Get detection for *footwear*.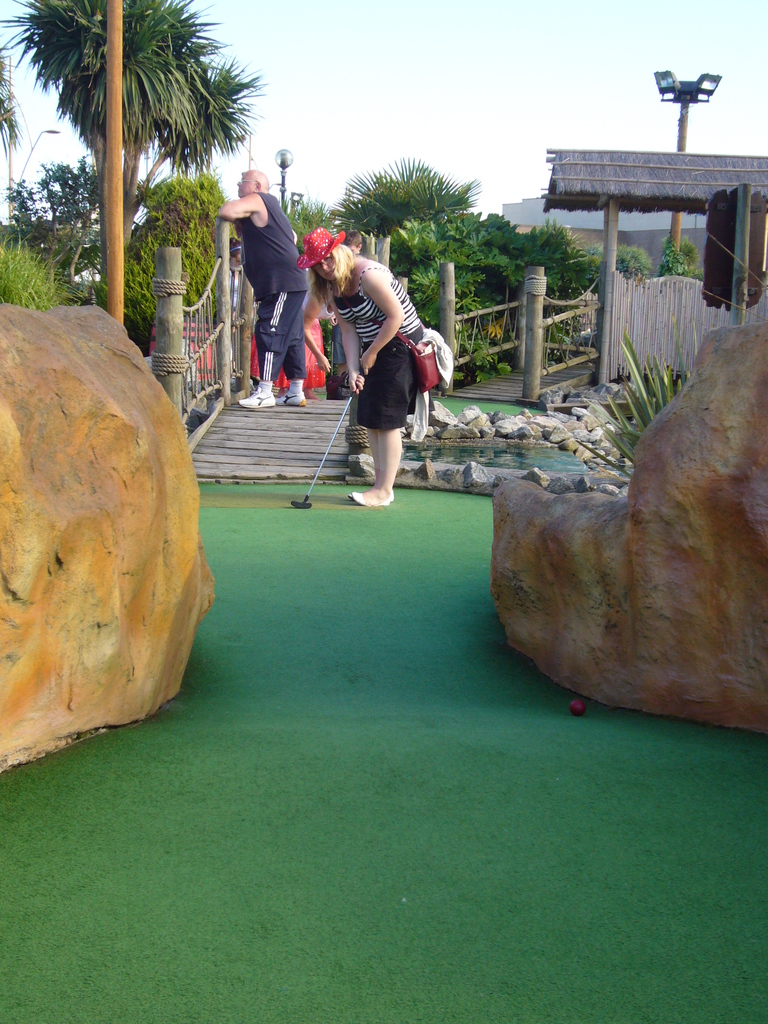
Detection: left=276, top=390, right=305, bottom=406.
